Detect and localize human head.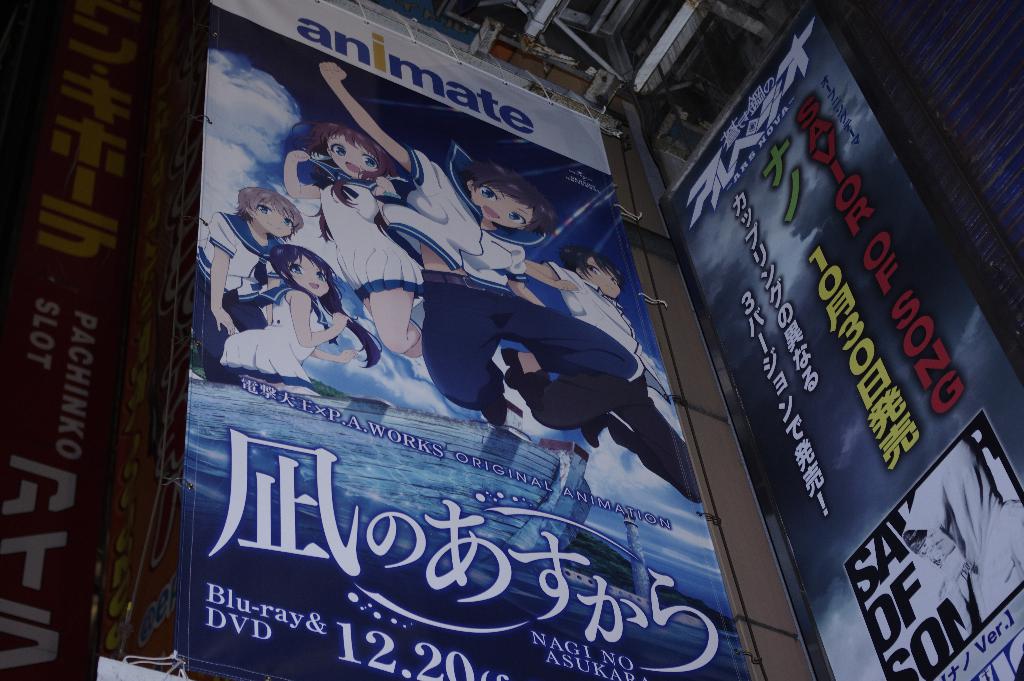
Localized at pyautogui.locateOnScreen(228, 172, 303, 245).
